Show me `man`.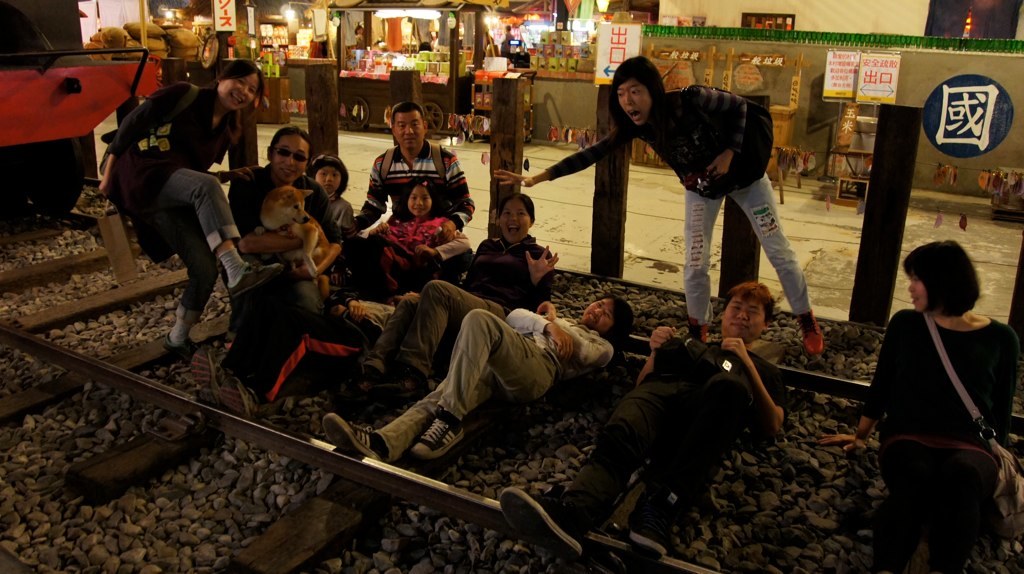
`man` is here: (497, 25, 516, 58).
